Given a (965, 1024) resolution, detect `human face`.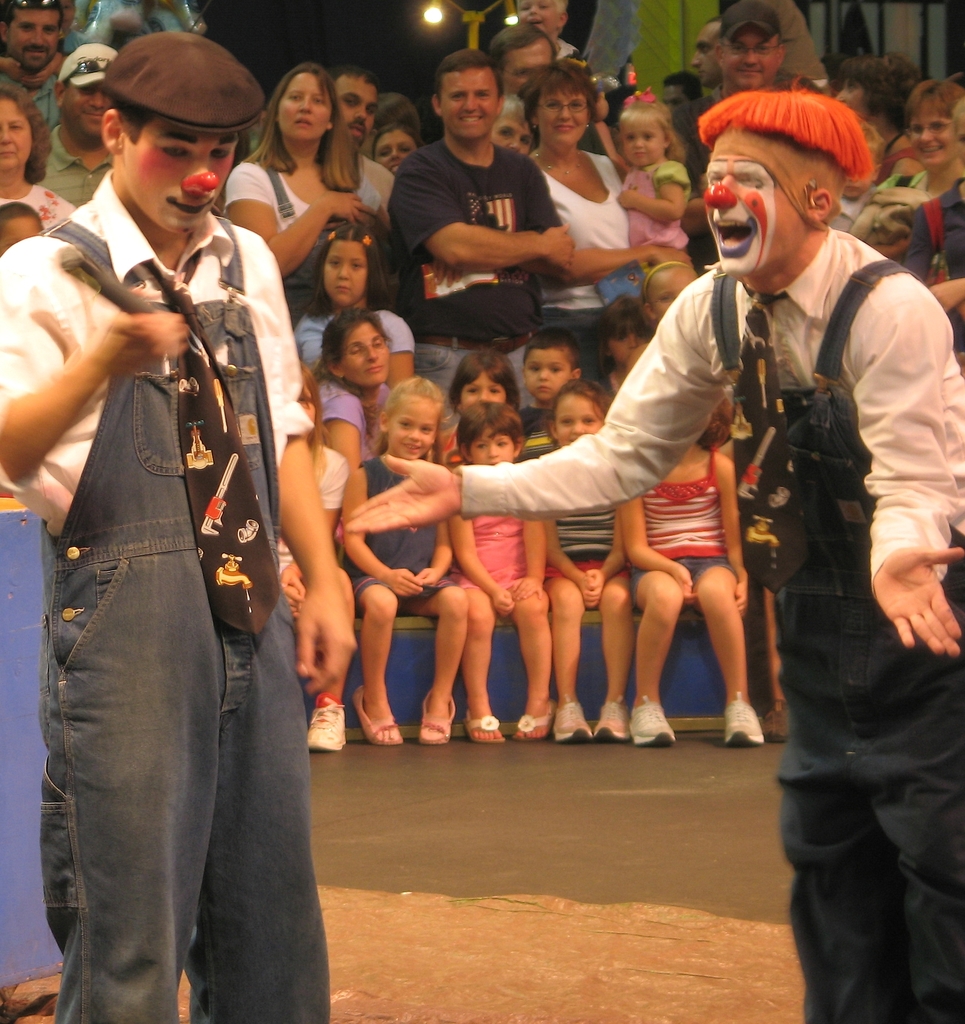
904,97,945,164.
